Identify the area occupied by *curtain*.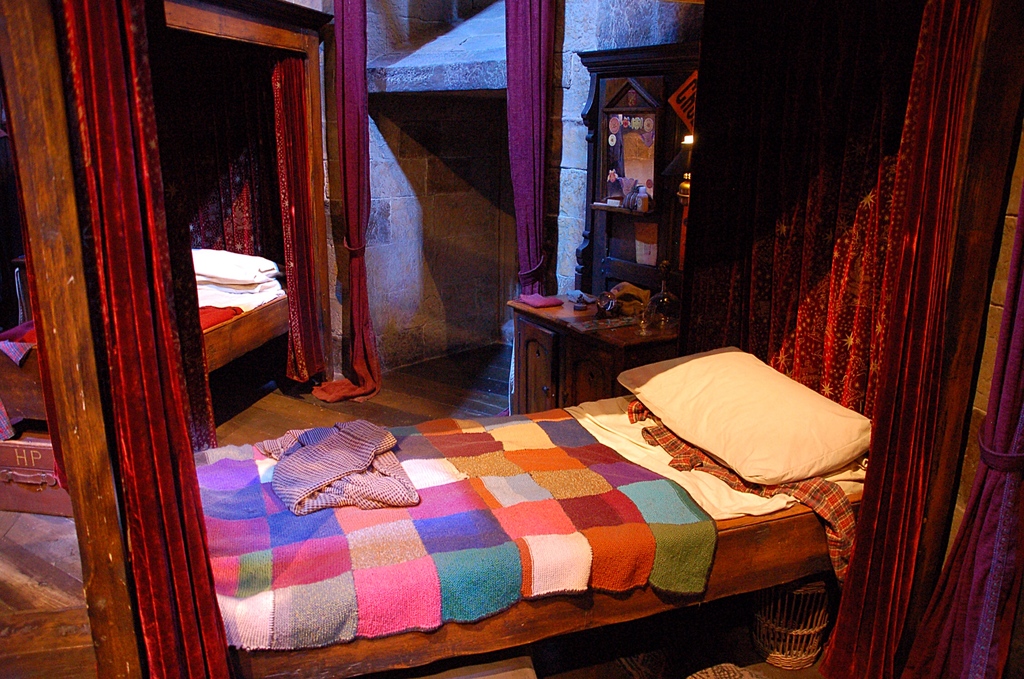
Area: (51,0,240,678).
